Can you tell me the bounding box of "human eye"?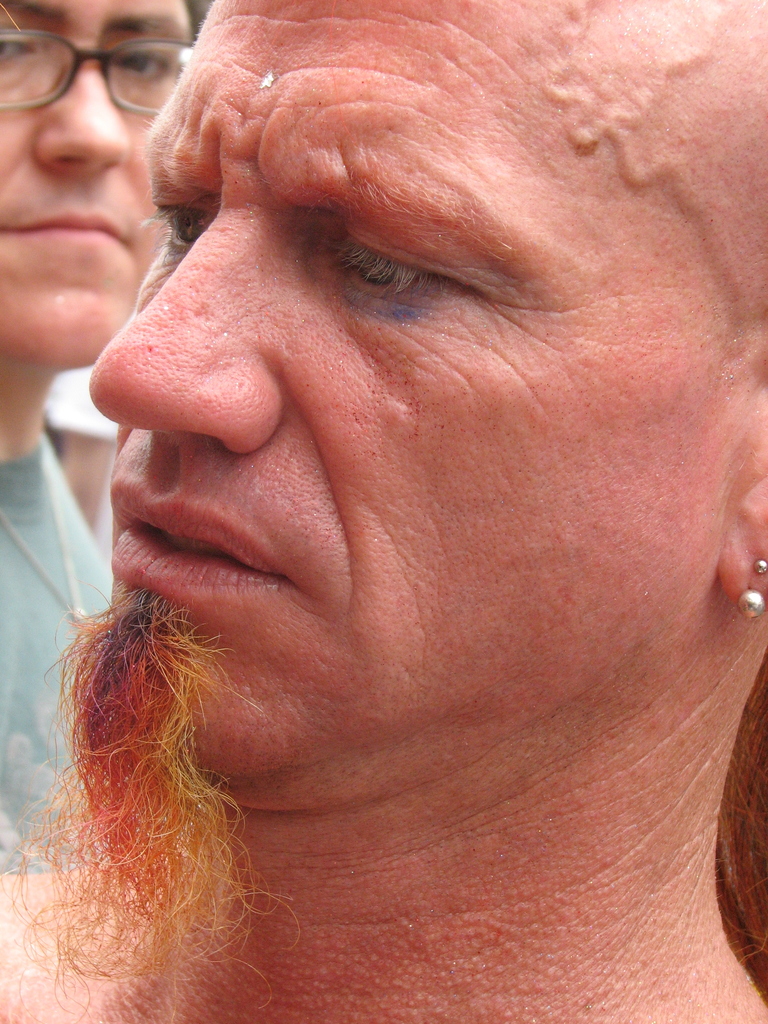
bbox=[0, 14, 58, 67].
